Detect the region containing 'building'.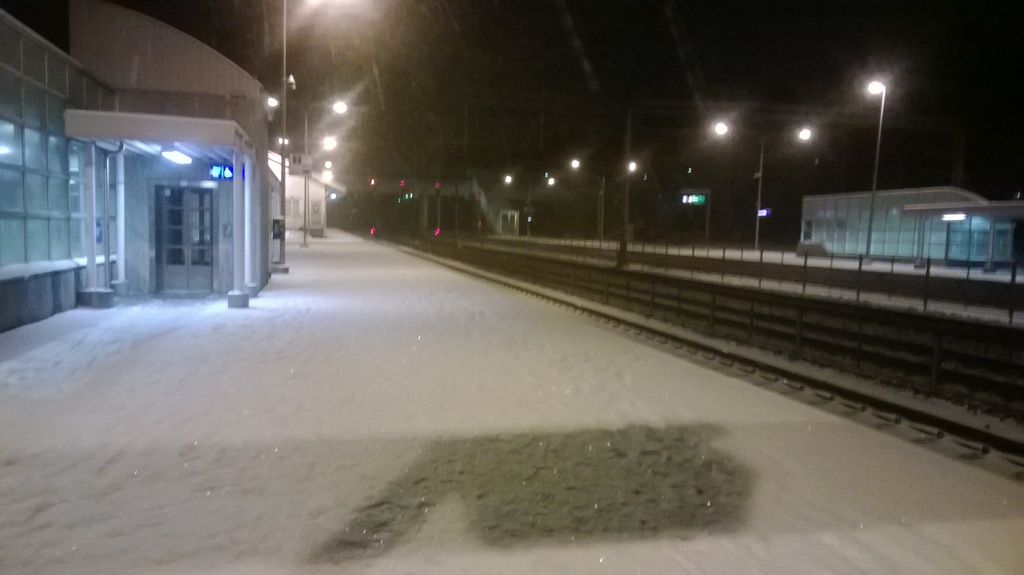
BBox(796, 188, 1012, 270).
